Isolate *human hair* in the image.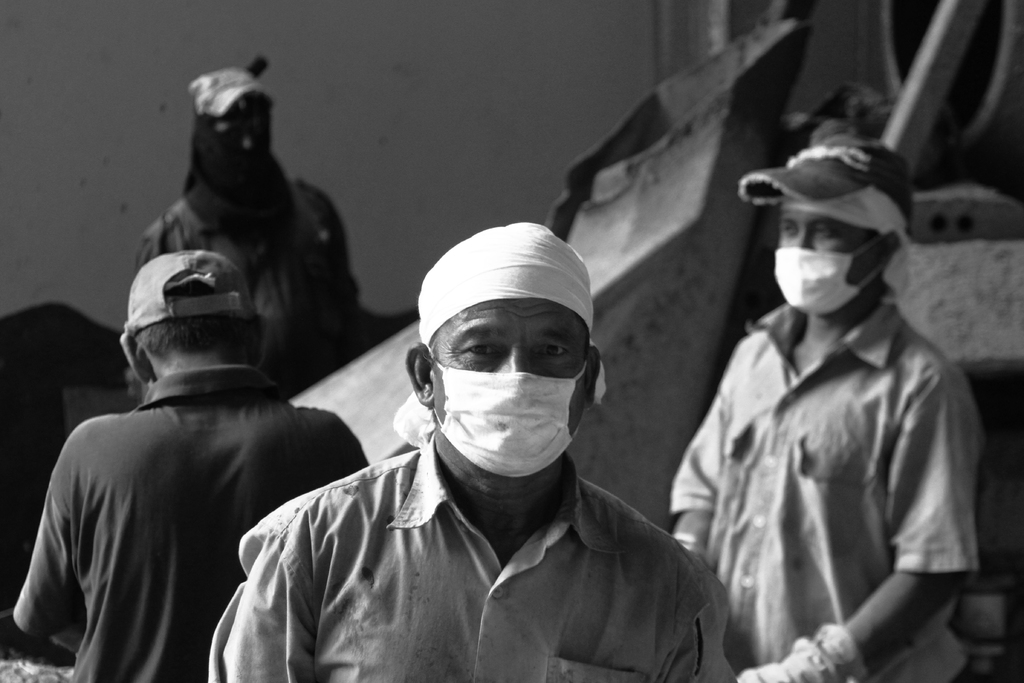
Isolated region: 127:279:258:365.
